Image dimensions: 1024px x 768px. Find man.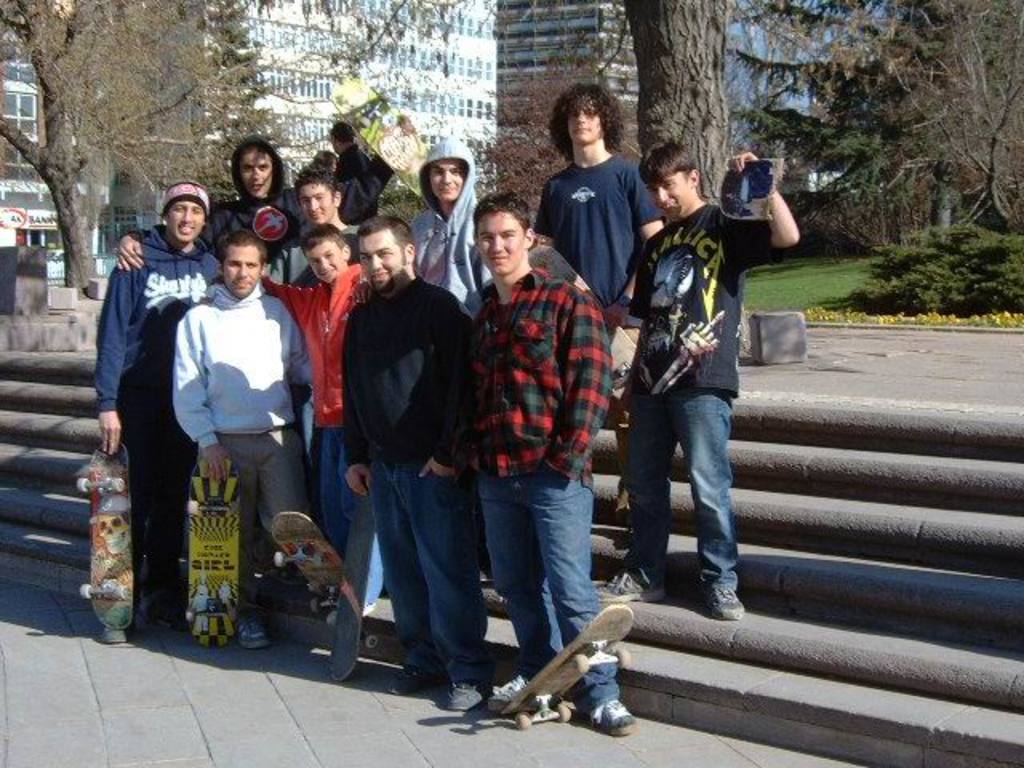
rect(339, 117, 384, 226).
